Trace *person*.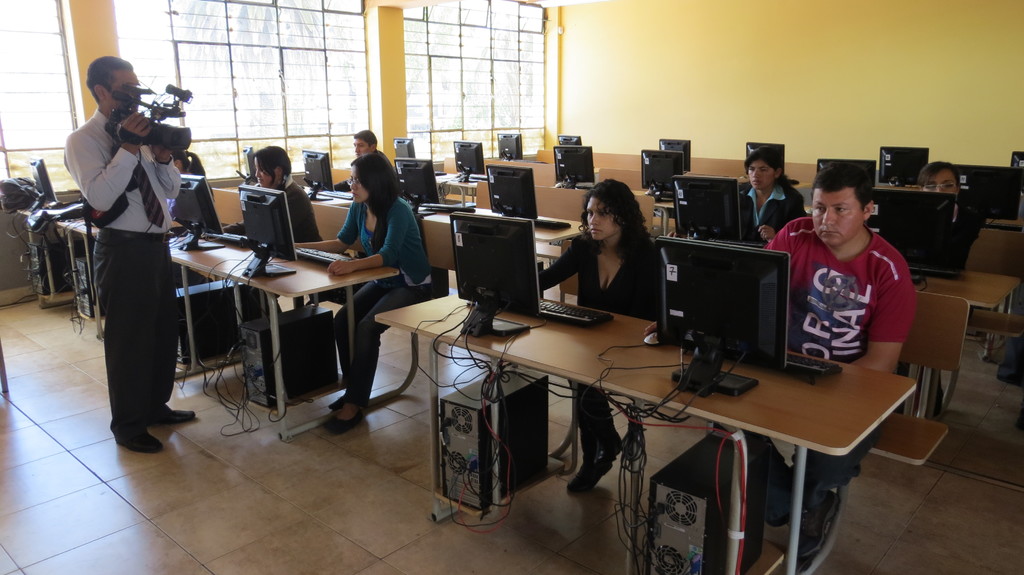
Traced to pyautogui.locateOnScreen(60, 53, 197, 461).
